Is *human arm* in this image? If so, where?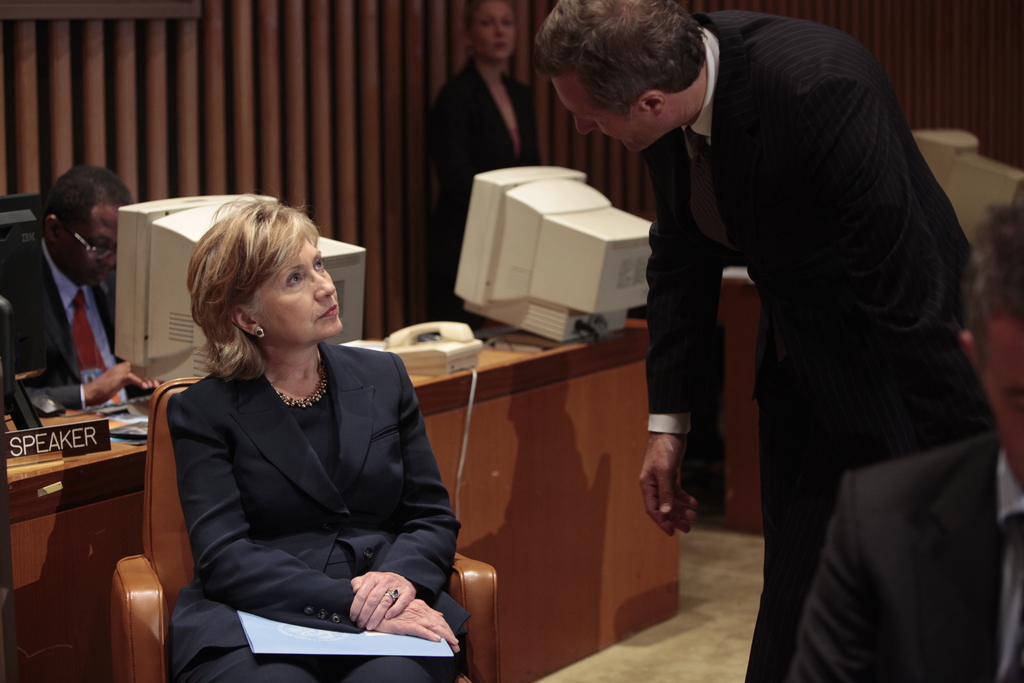
Yes, at <box>787,472,902,682</box>.
